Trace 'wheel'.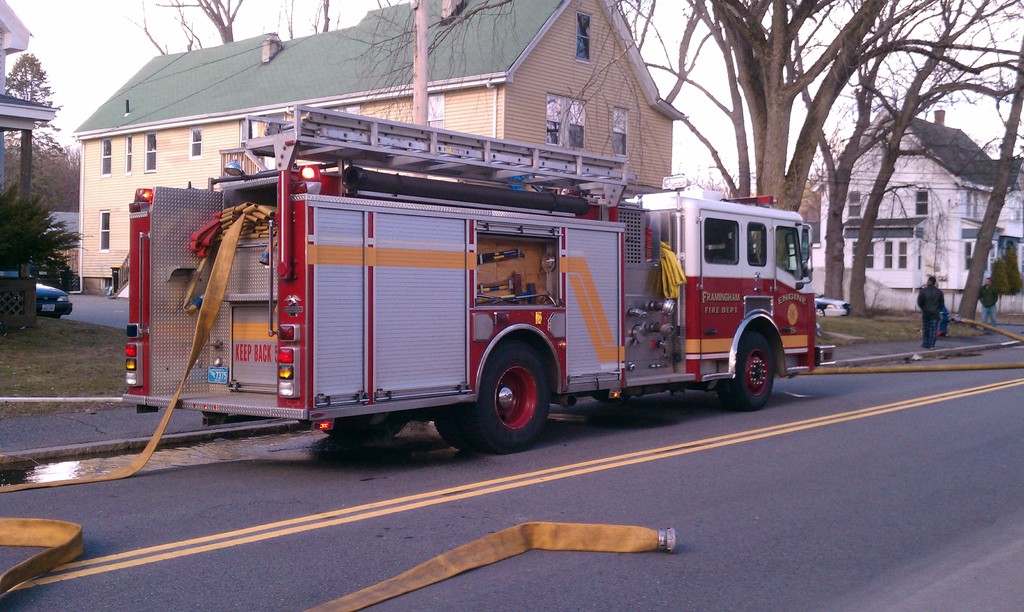
Traced to 323, 424, 348, 442.
